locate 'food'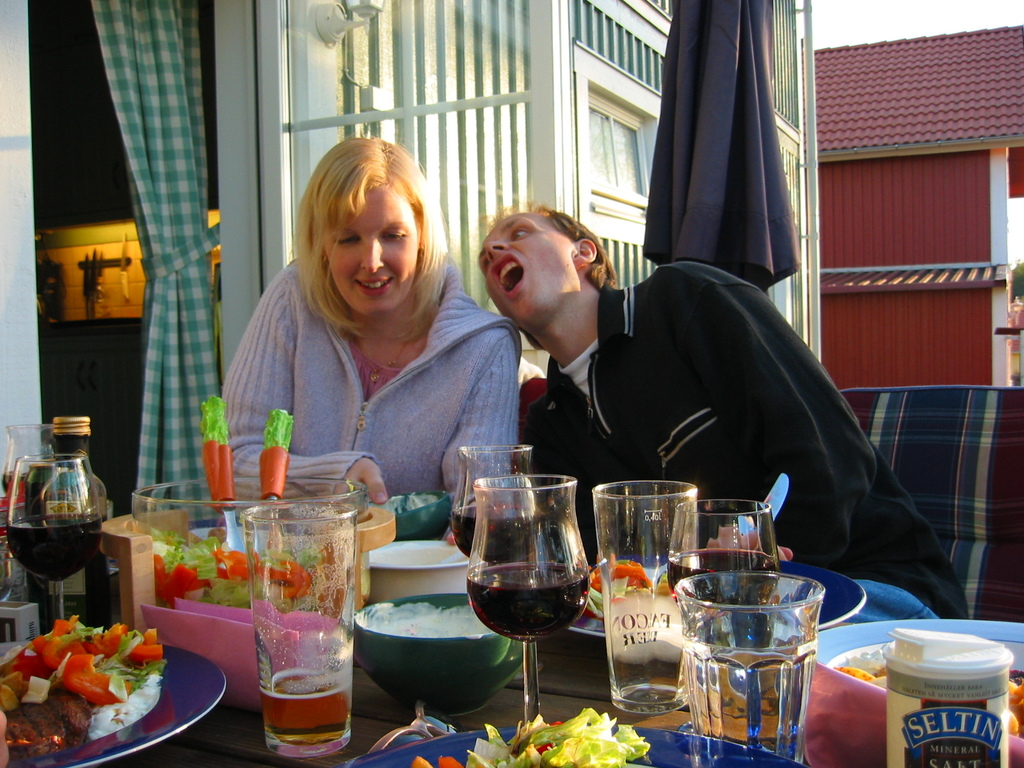
<region>868, 672, 888, 692</region>
